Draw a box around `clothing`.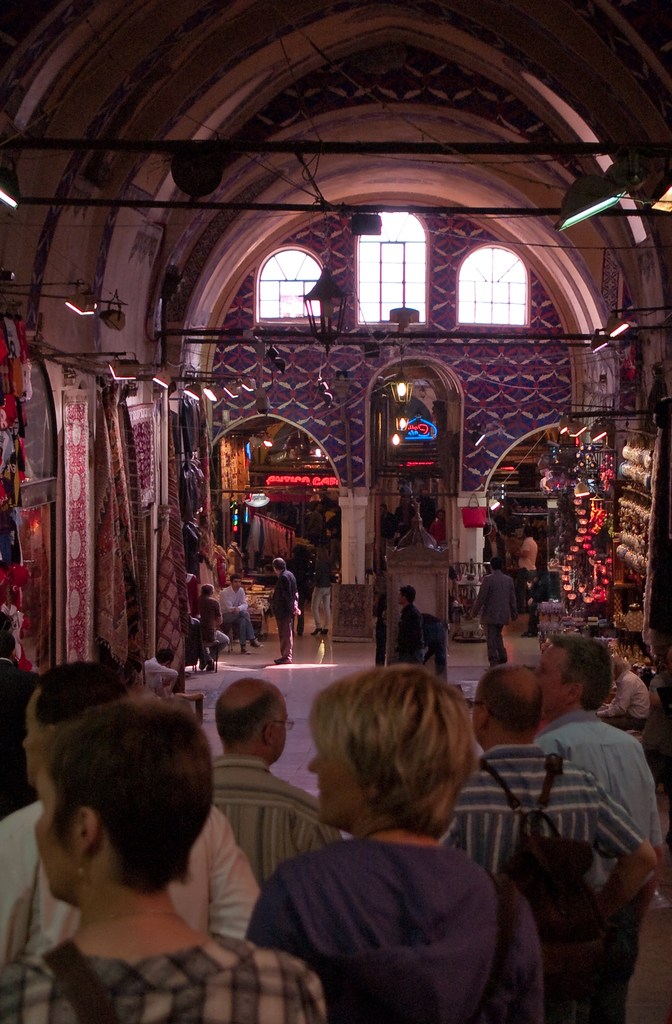
198,595,229,652.
